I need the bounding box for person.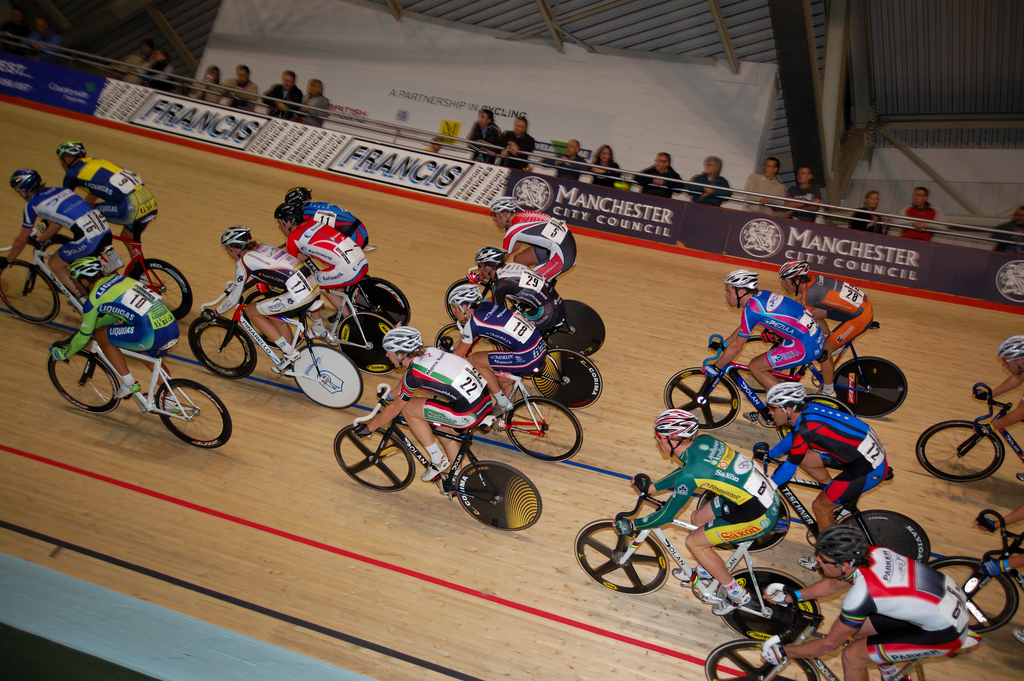
Here it is: detection(687, 151, 732, 204).
